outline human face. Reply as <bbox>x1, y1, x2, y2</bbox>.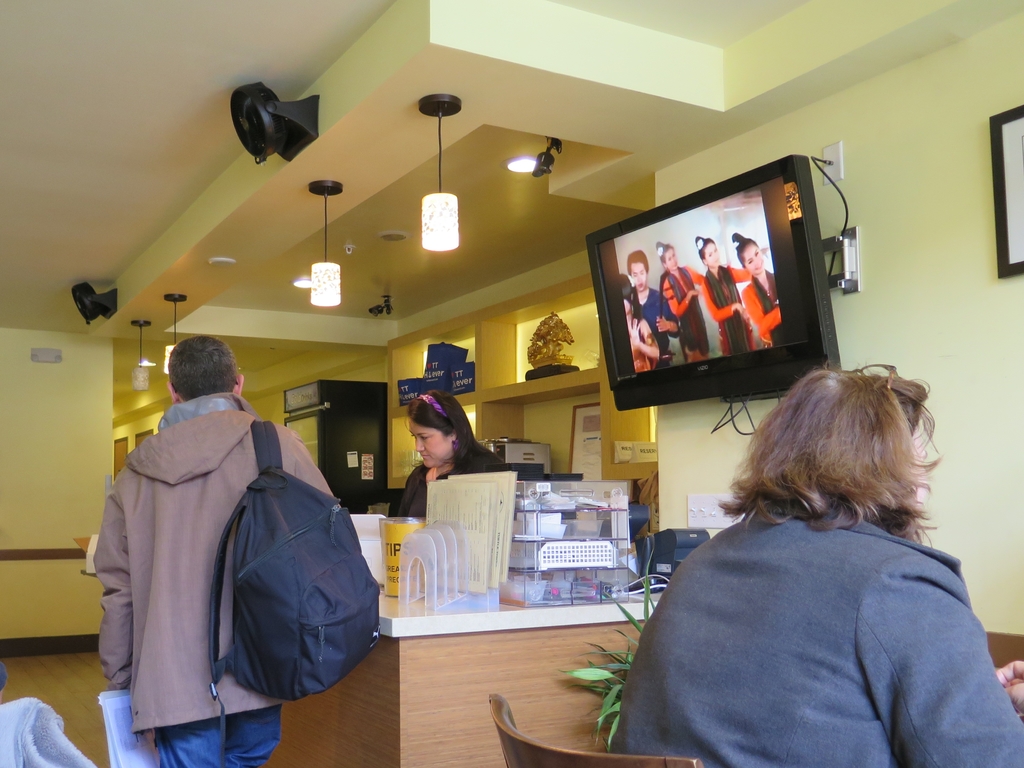
<bbox>410, 417, 451, 472</bbox>.
